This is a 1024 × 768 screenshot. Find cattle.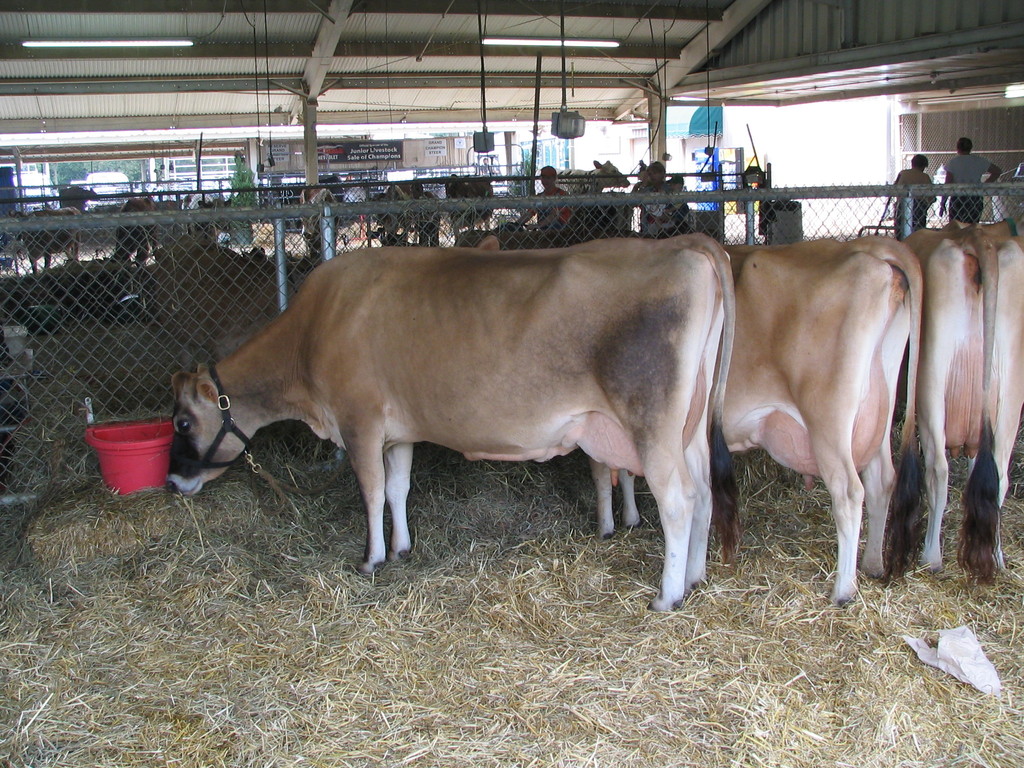
Bounding box: bbox=[446, 172, 493, 236].
